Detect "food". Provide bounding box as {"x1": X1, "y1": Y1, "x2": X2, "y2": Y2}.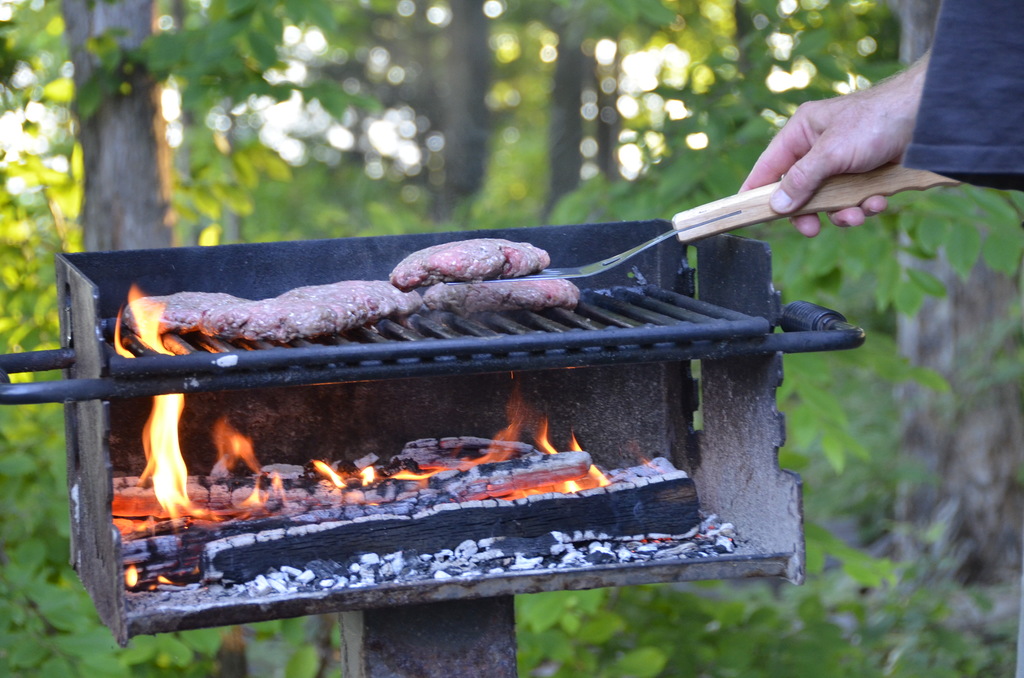
{"x1": 111, "y1": 262, "x2": 448, "y2": 360}.
